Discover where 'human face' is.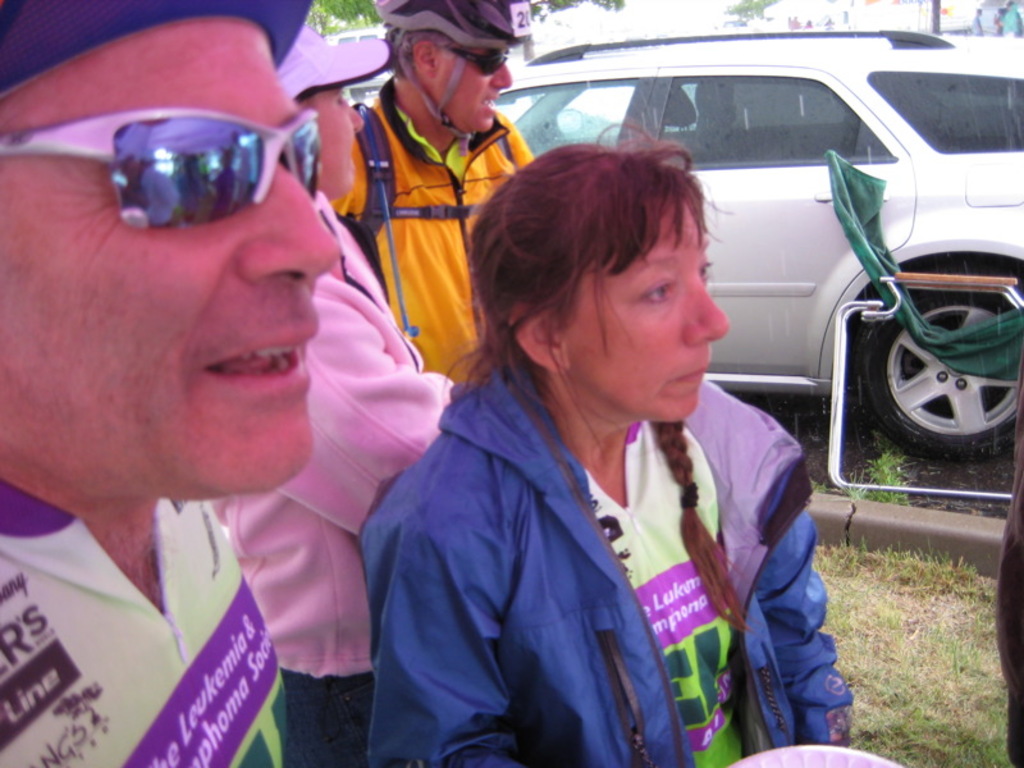
Discovered at bbox=[433, 45, 512, 132].
